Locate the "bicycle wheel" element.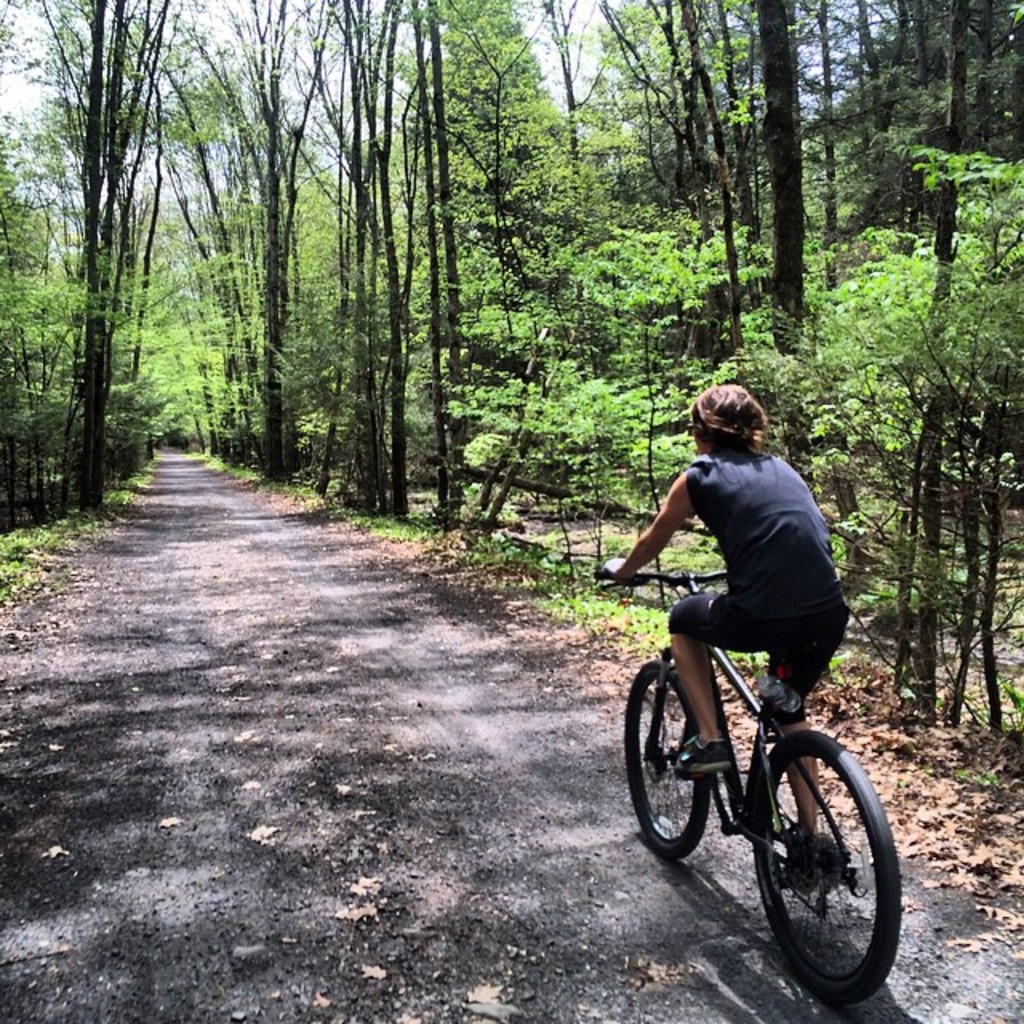
Element bbox: <box>626,656,714,866</box>.
